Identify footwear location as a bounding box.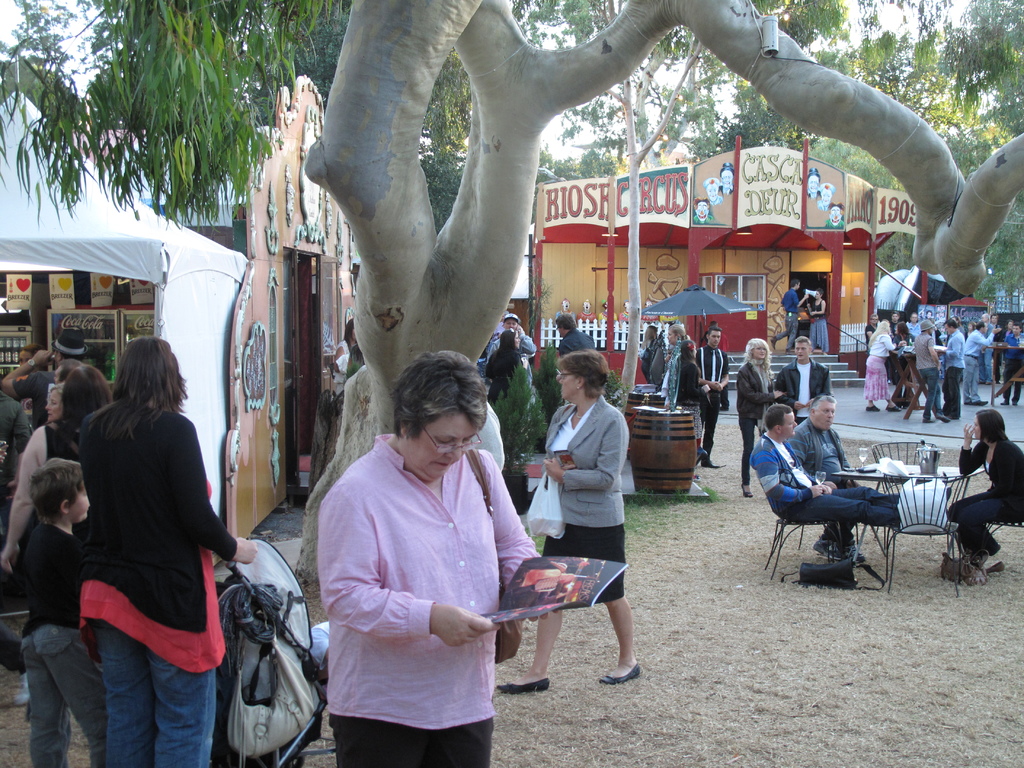
743 481 753 497.
